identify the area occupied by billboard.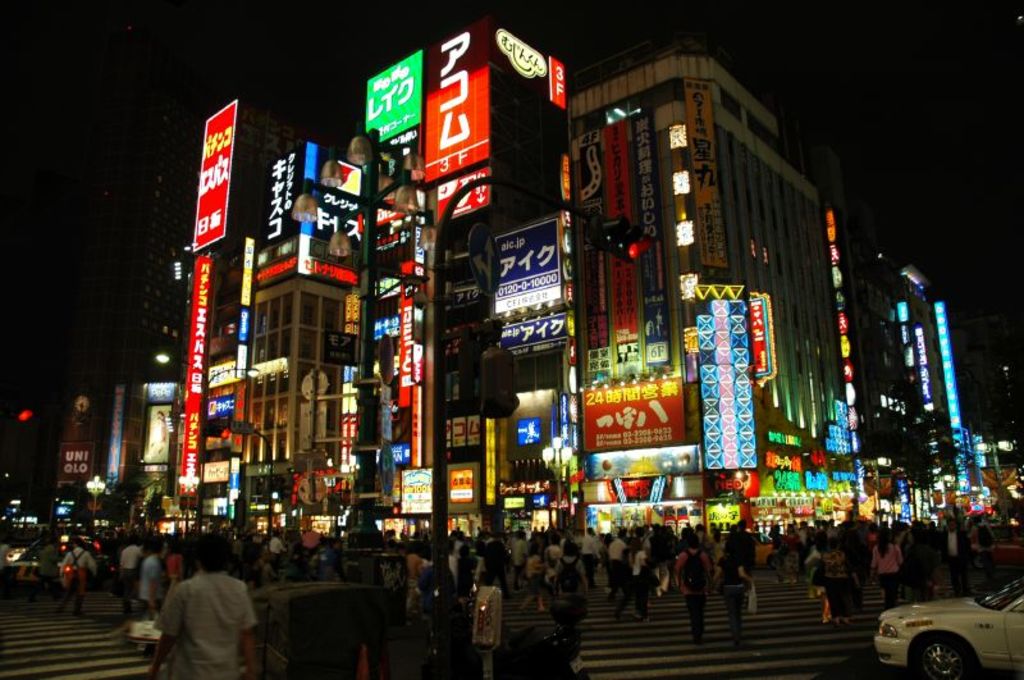
Area: <bbox>397, 465, 431, 519</bbox>.
